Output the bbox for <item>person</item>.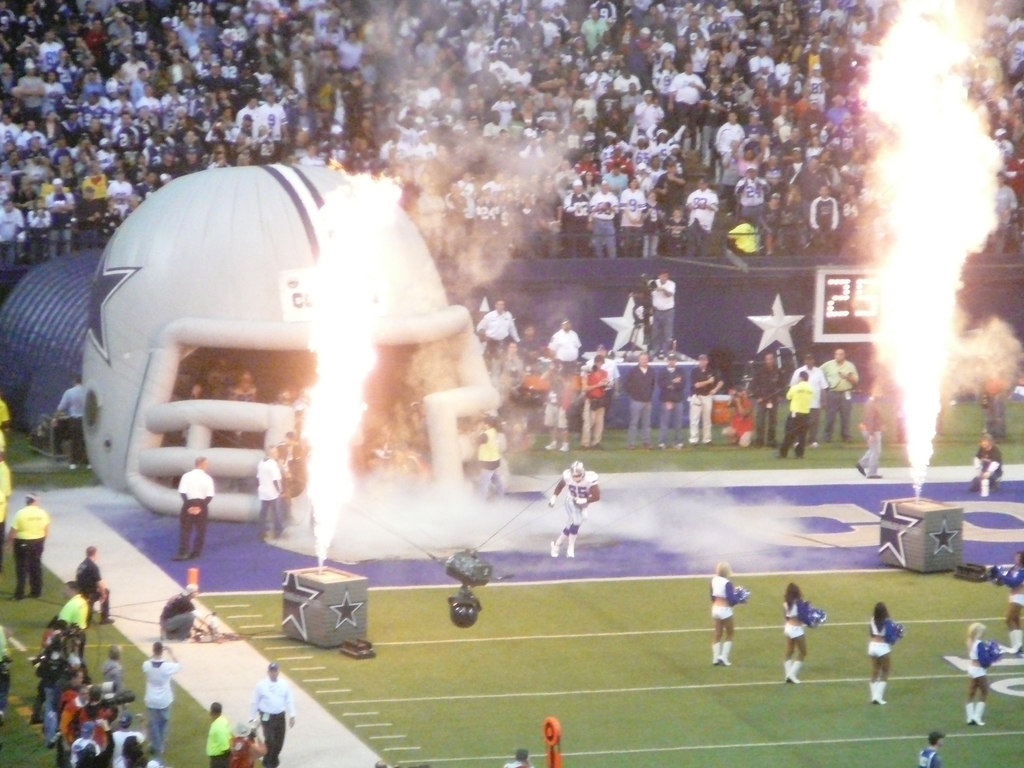
crop(595, 183, 614, 252).
